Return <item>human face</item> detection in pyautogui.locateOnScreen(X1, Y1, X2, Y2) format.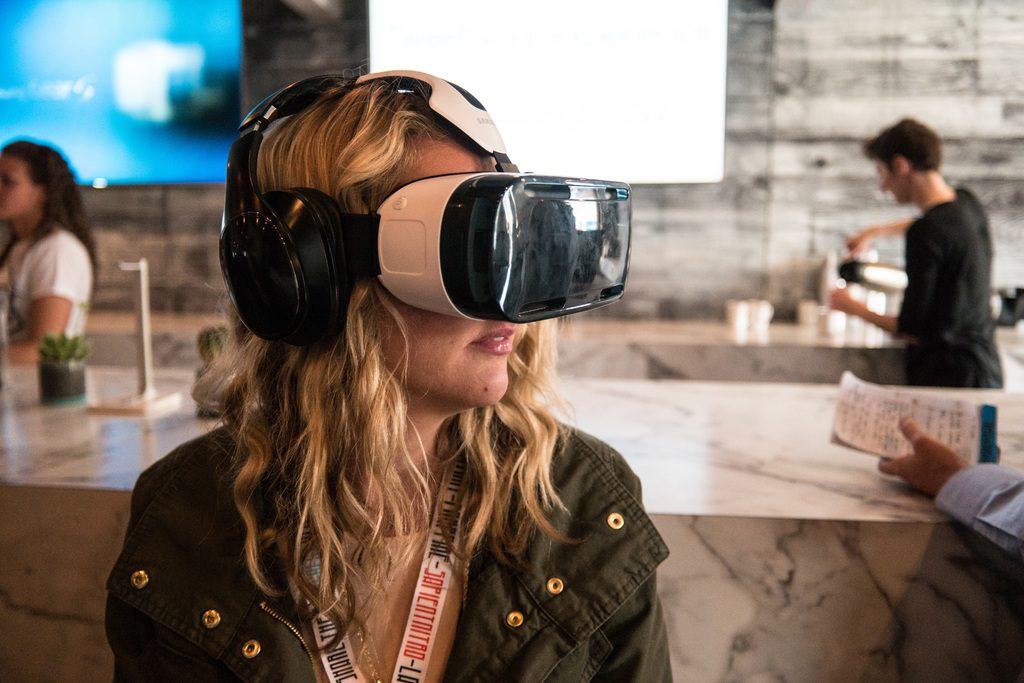
pyautogui.locateOnScreen(877, 160, 903, 205).
